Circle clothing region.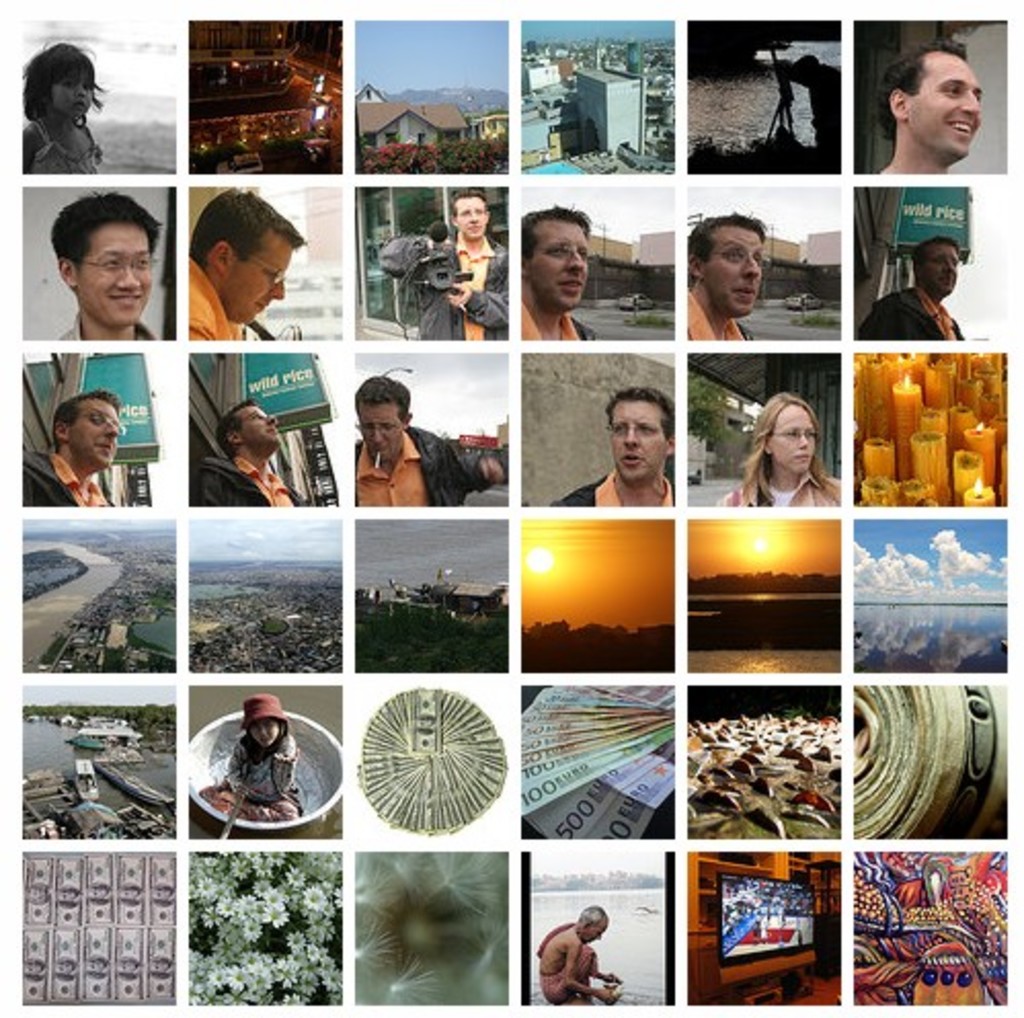
Region: (191, 248, 254, 349).
